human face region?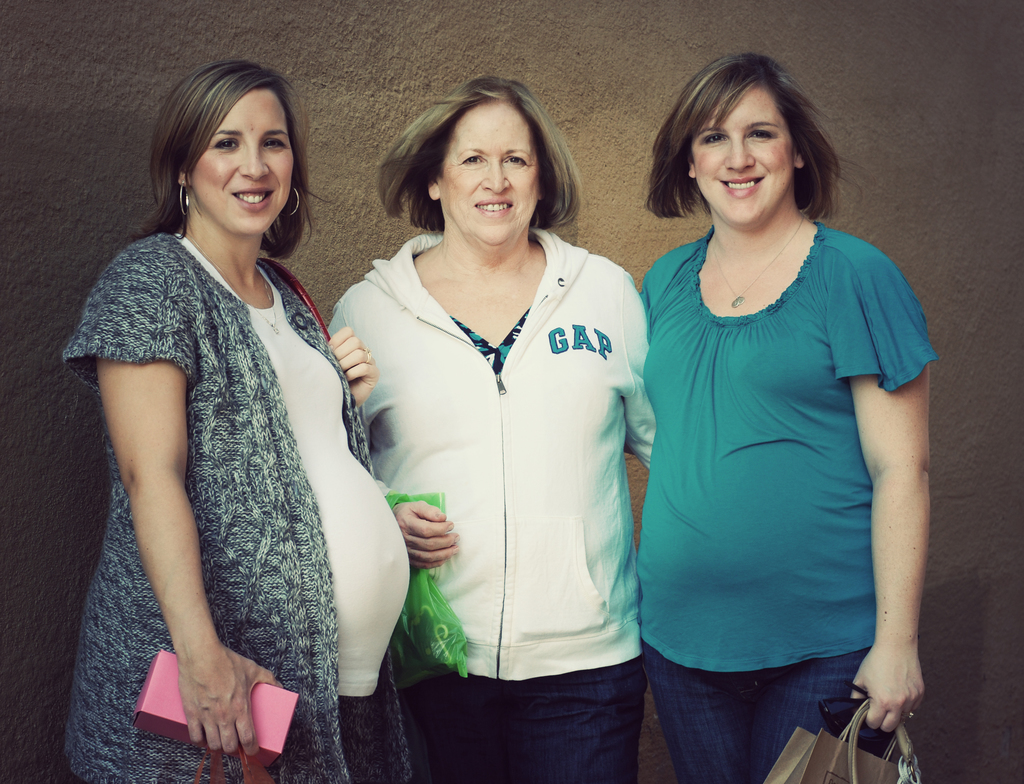
rect(442, 106, 531, 241)
